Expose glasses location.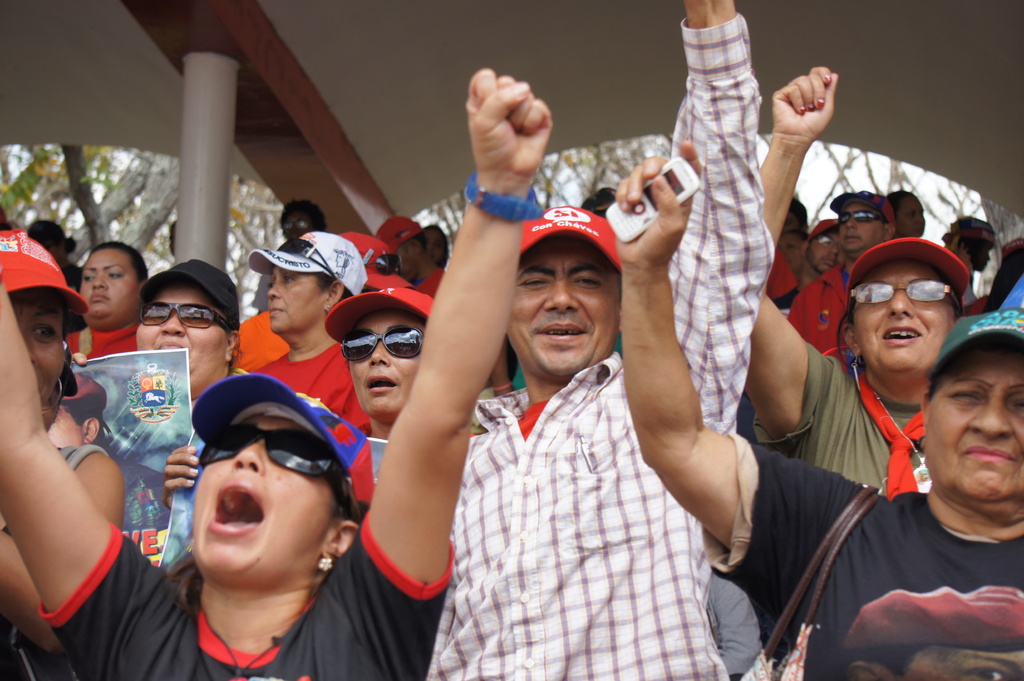
Exposed at region(140, 299, 234, 335).
